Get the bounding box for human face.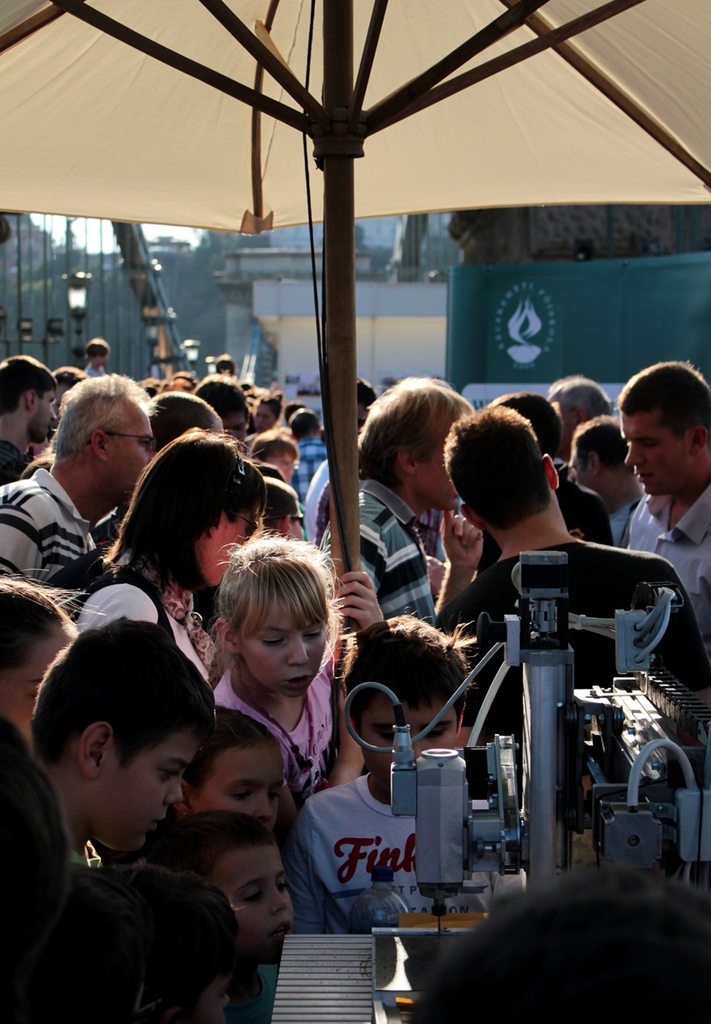
(204,847,296,960).
